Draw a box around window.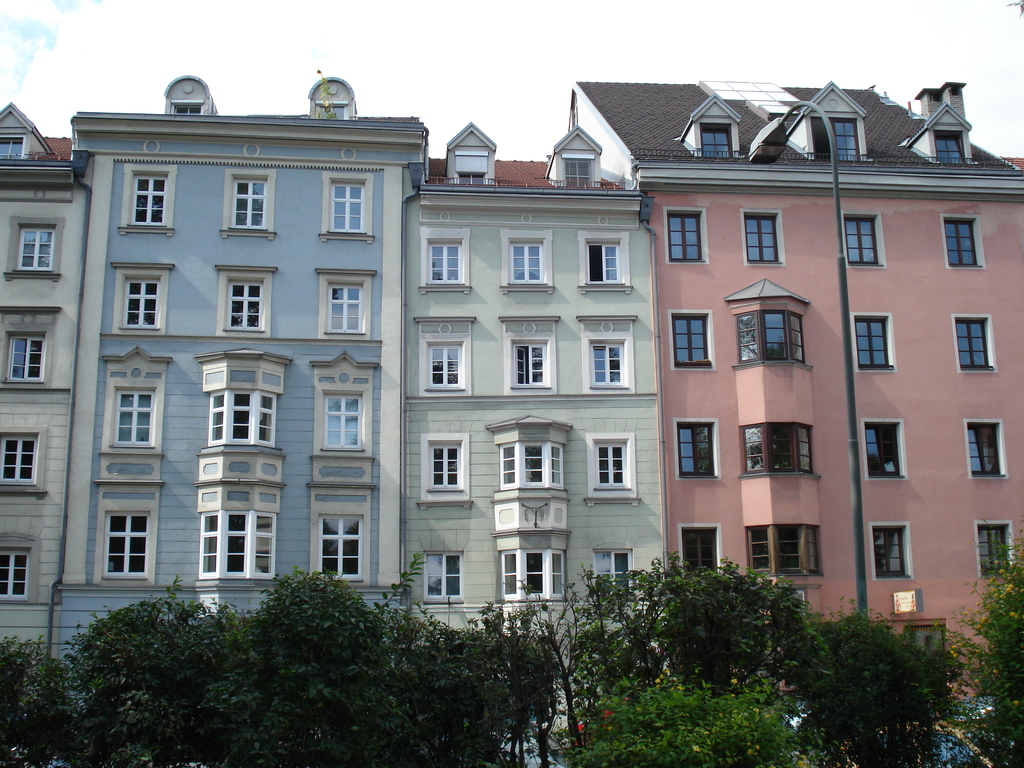
Rect(692, 120, 732, 164).
